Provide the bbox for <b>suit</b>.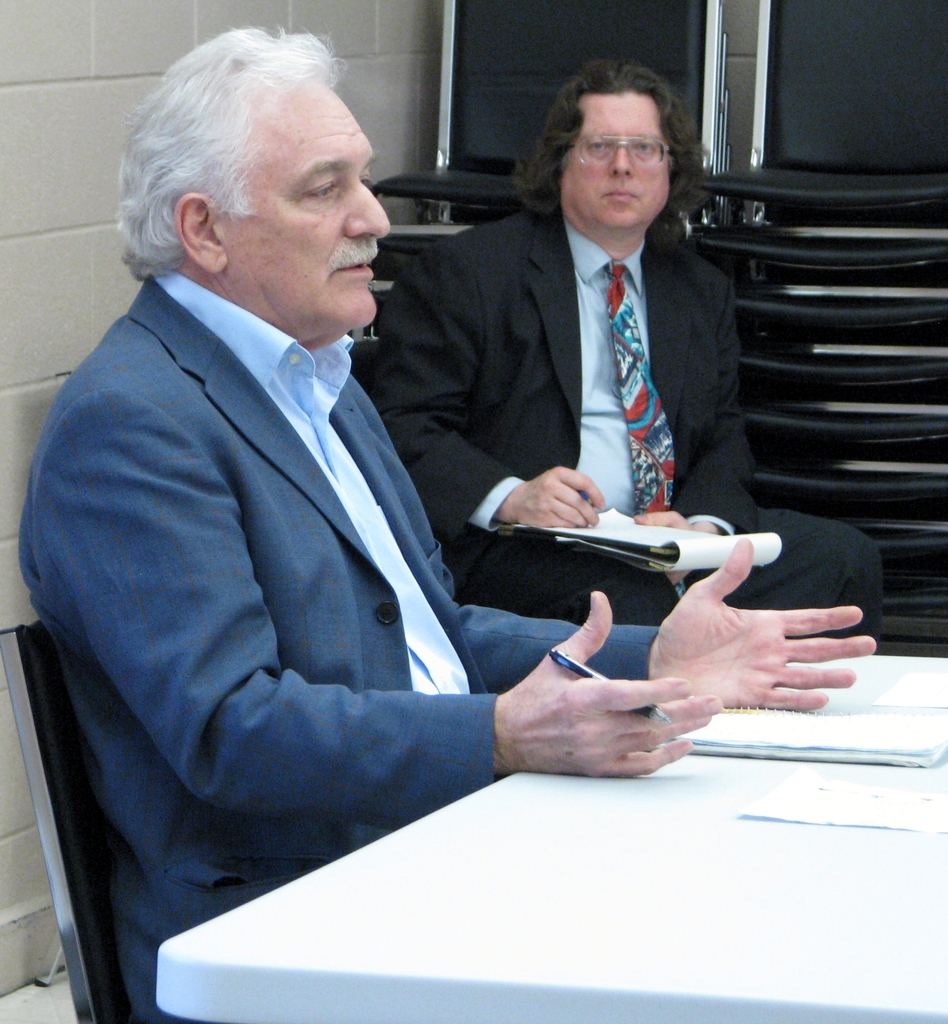
362, 205, 885, 647.
